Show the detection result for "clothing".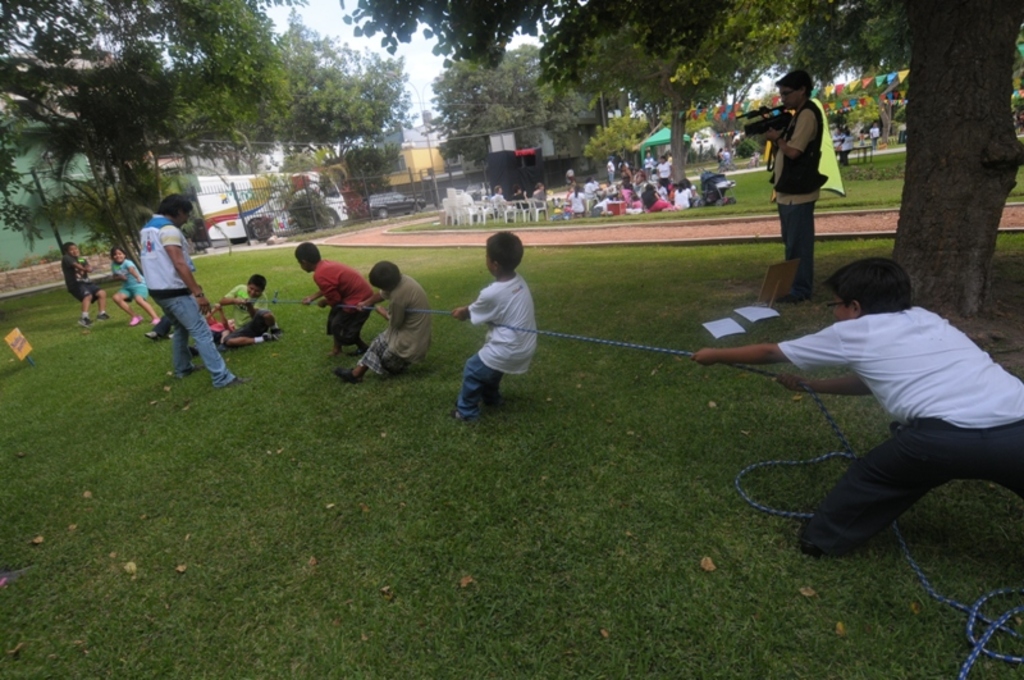
bbox(515, 192, 527, 216).
